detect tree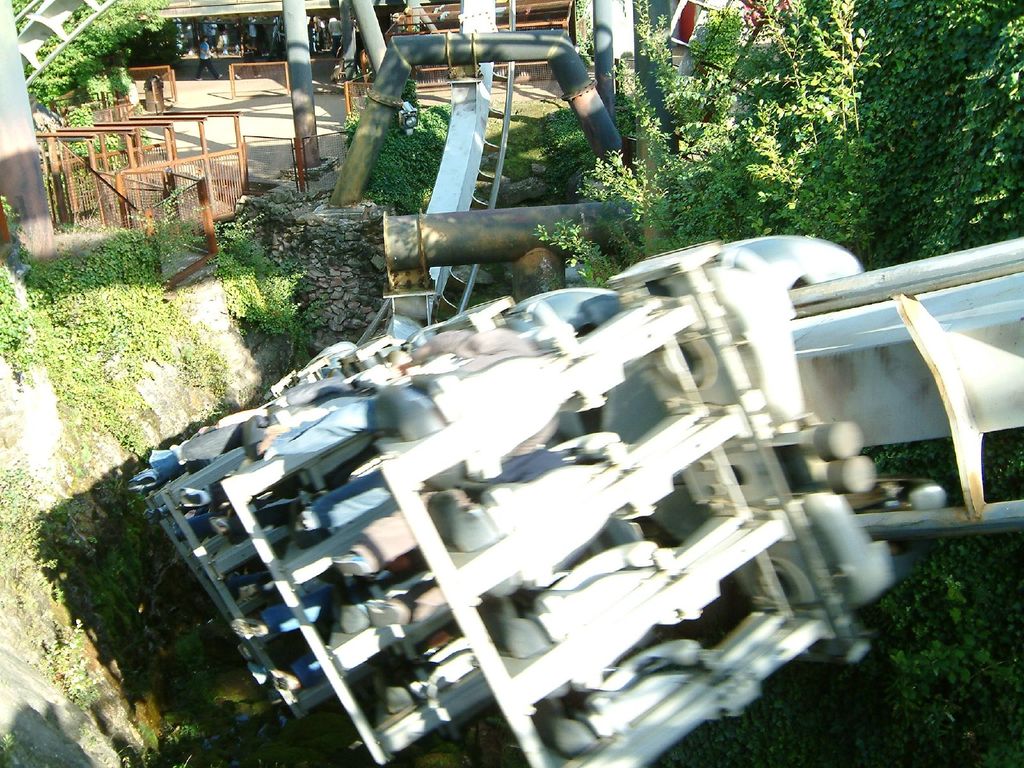
597,22,1023,240
